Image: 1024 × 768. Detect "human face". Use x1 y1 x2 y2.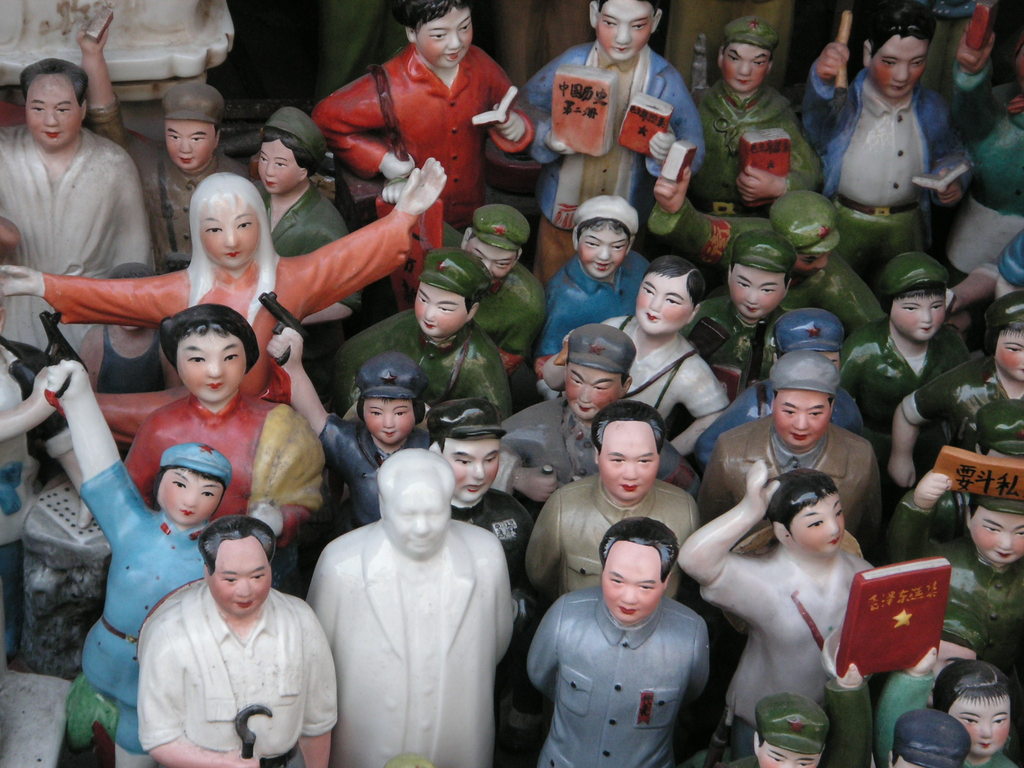
720 38 768 95.
